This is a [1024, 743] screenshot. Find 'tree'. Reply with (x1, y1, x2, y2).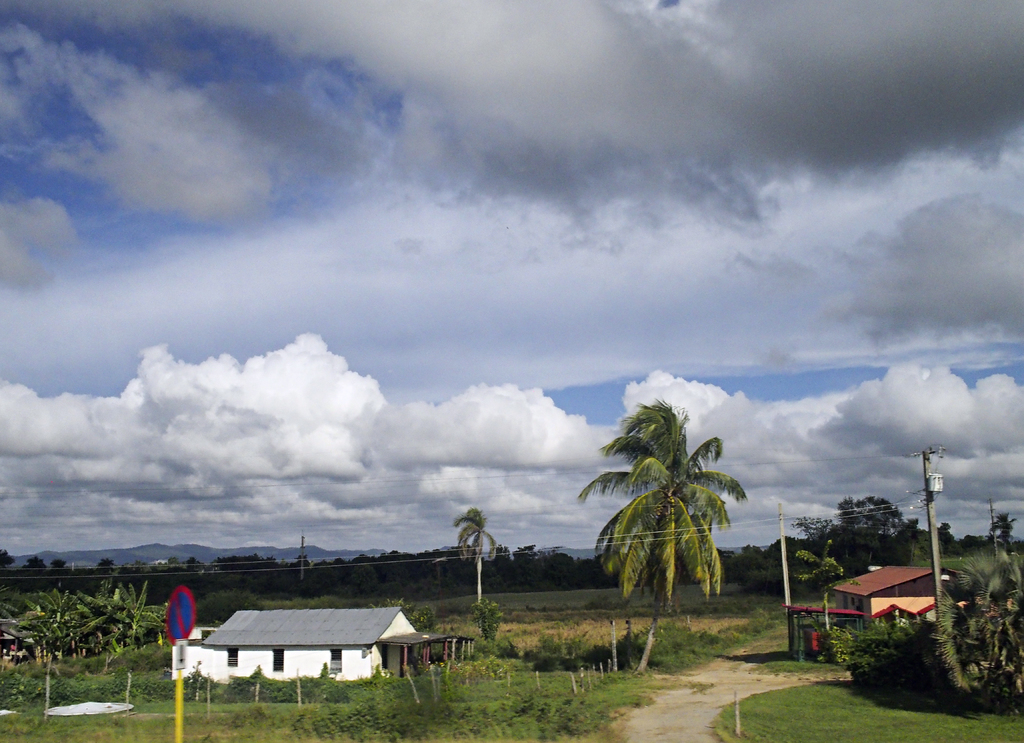
(0, 587, 31, 629).
